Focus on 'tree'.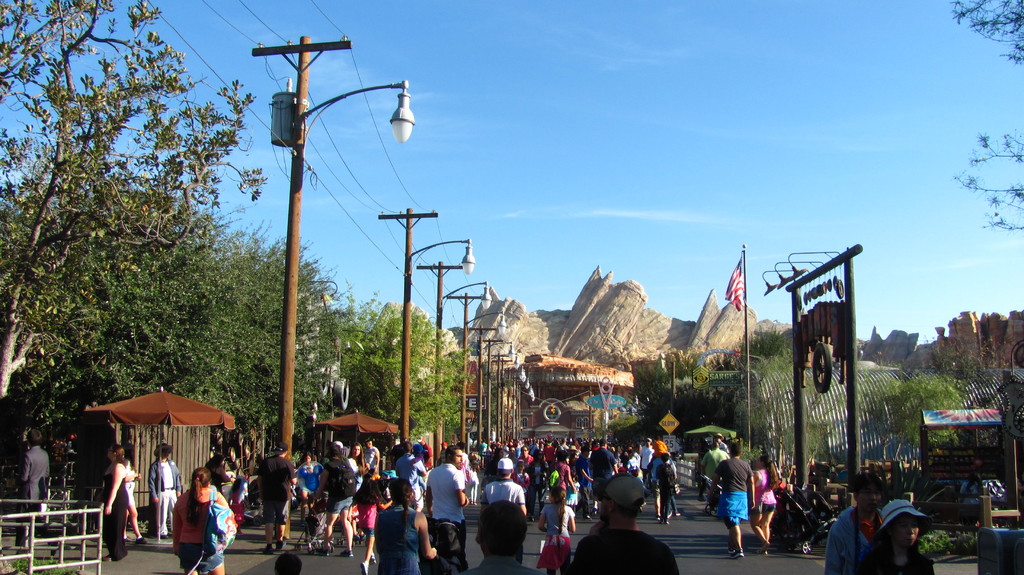
Focused at select_region(954, 0, 1023, 230).
